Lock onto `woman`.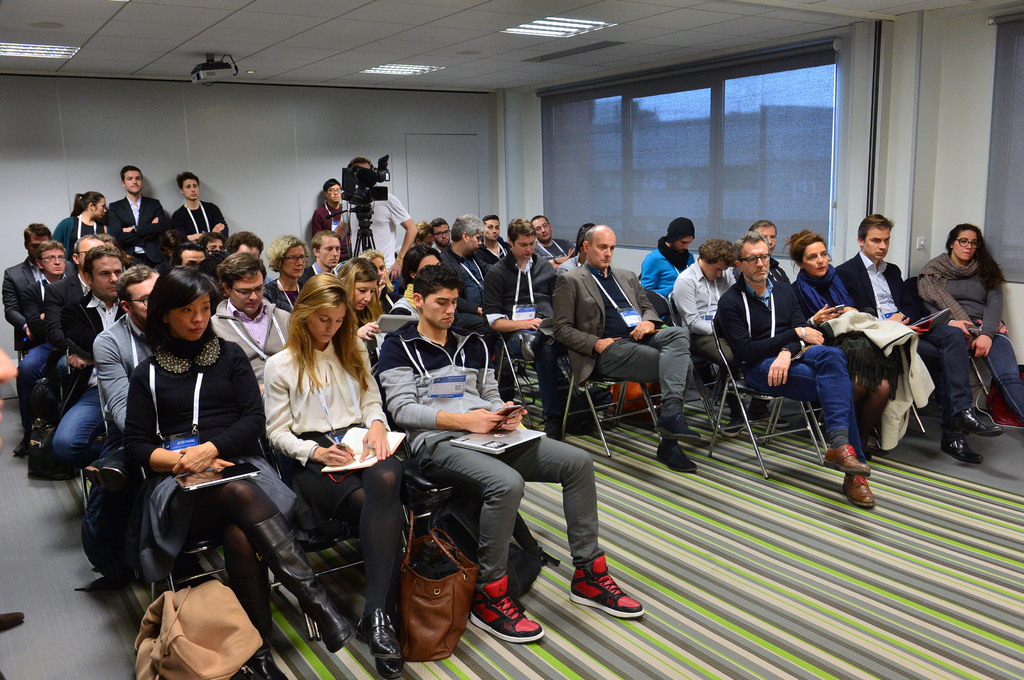
Locked: (50,189,109,248).
